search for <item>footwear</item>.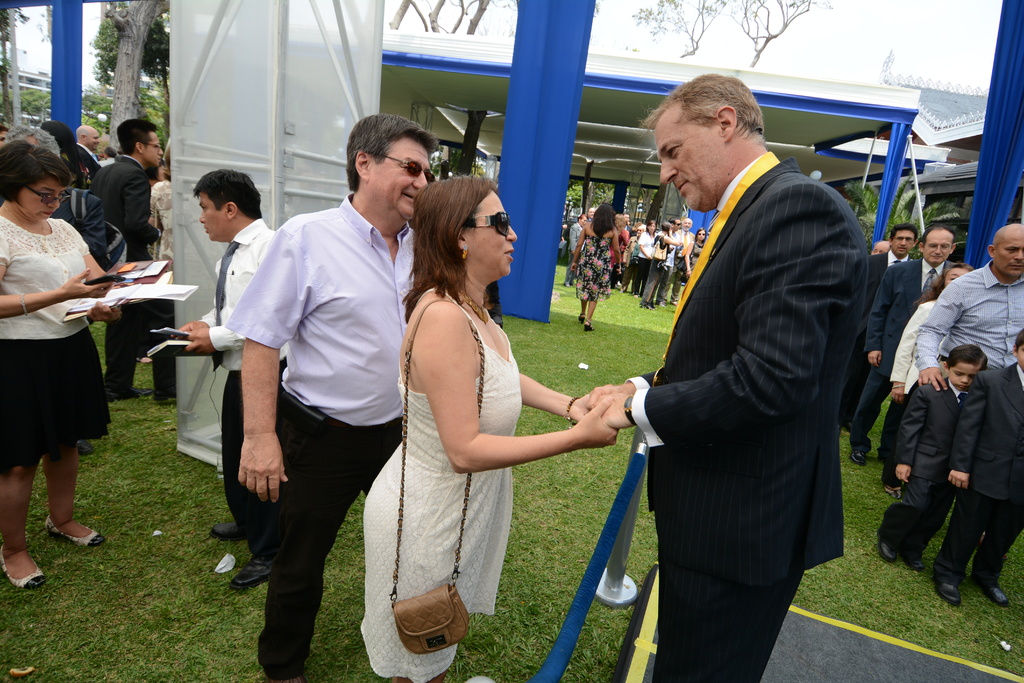
Found at [983,565,1014,602].
